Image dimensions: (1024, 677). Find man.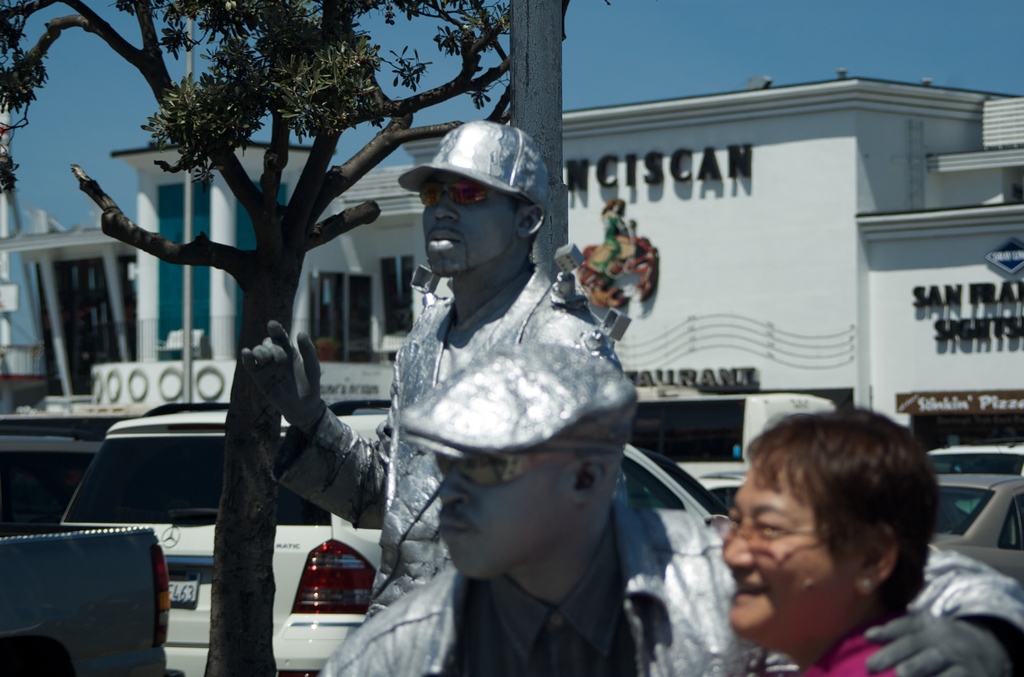
bbox=[241, 113, 620, 641].
